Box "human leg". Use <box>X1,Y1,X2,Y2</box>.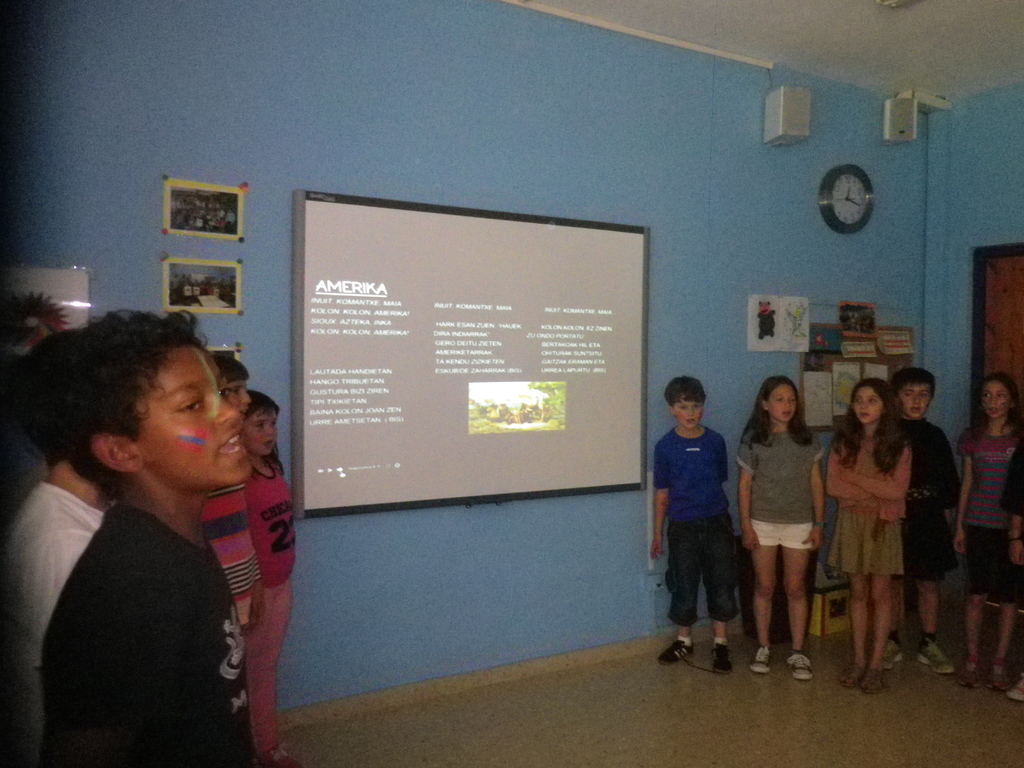
<box>248,582,301,767</box>.
